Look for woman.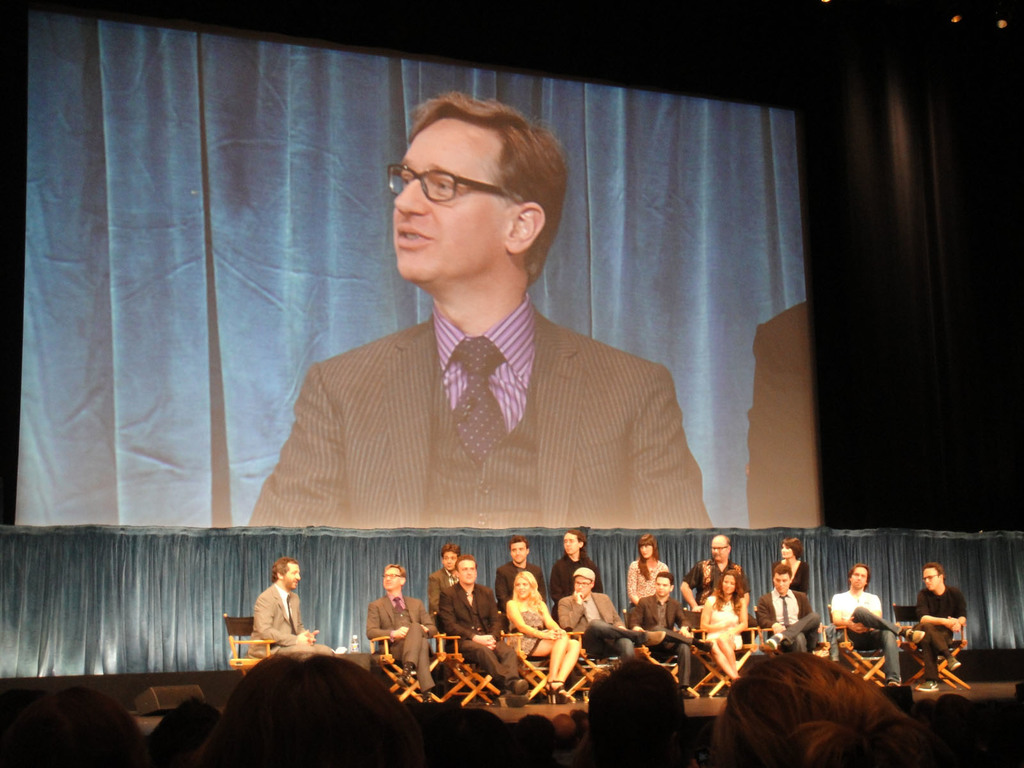
Found: {"left": 700, "top": 571, "right": 749, "bottom": 684}.
